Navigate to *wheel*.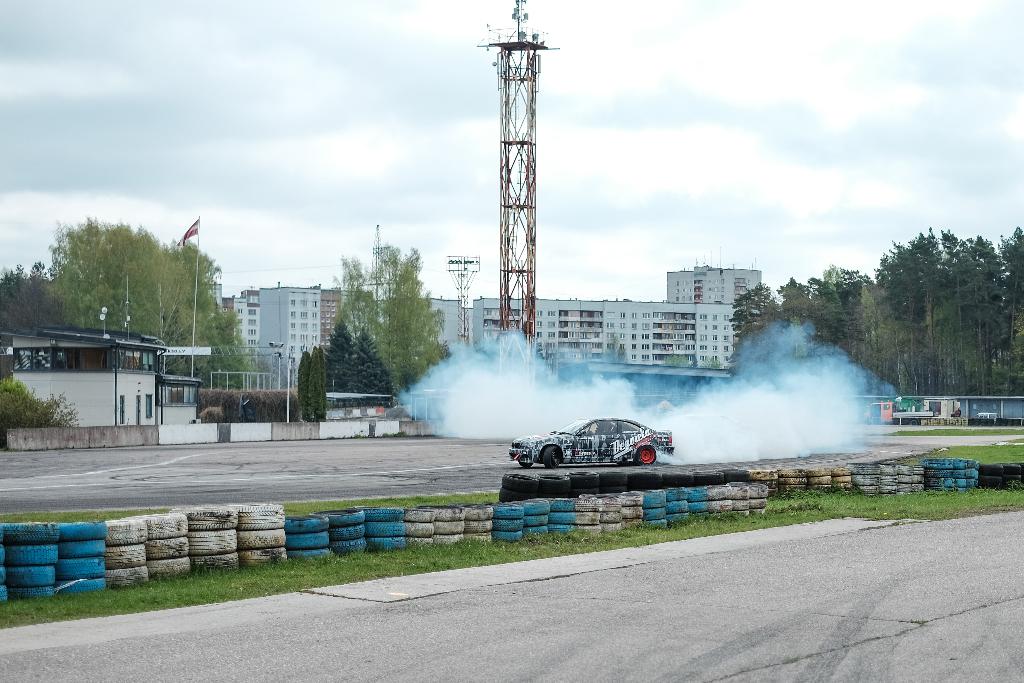
Navigation target: 8 543 59 566.
